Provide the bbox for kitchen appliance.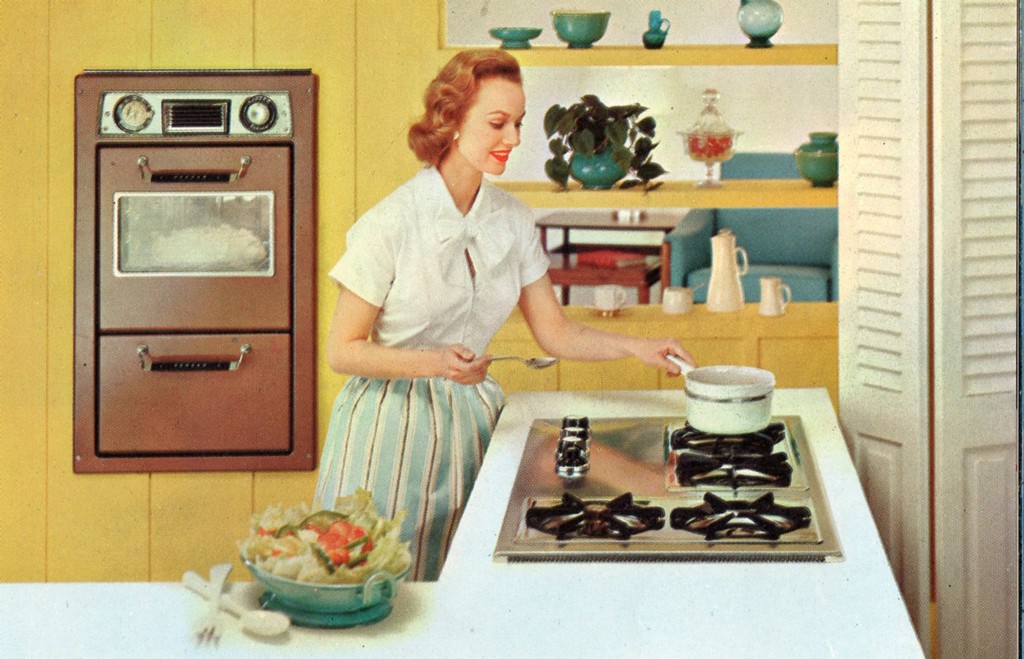
484/24/531/47.
